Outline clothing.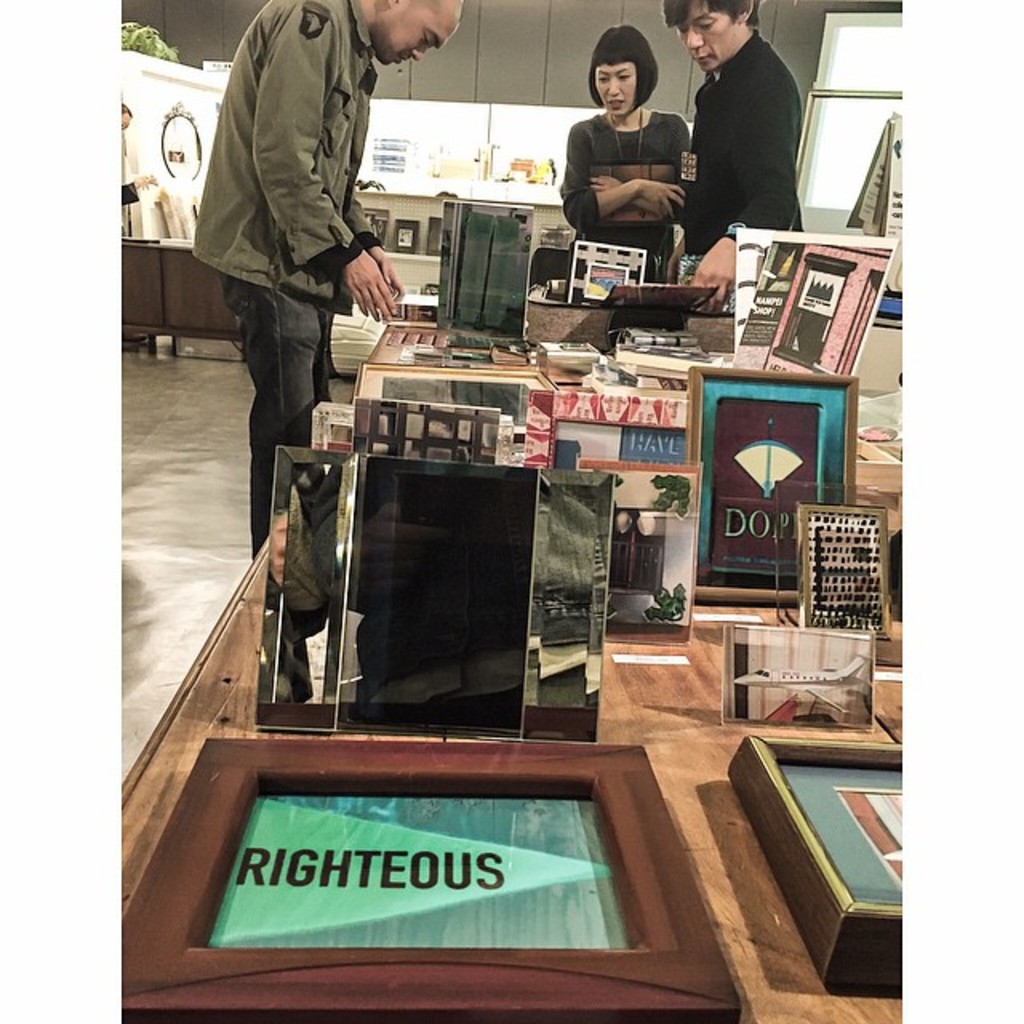
Outline: (189,0,379,566).
